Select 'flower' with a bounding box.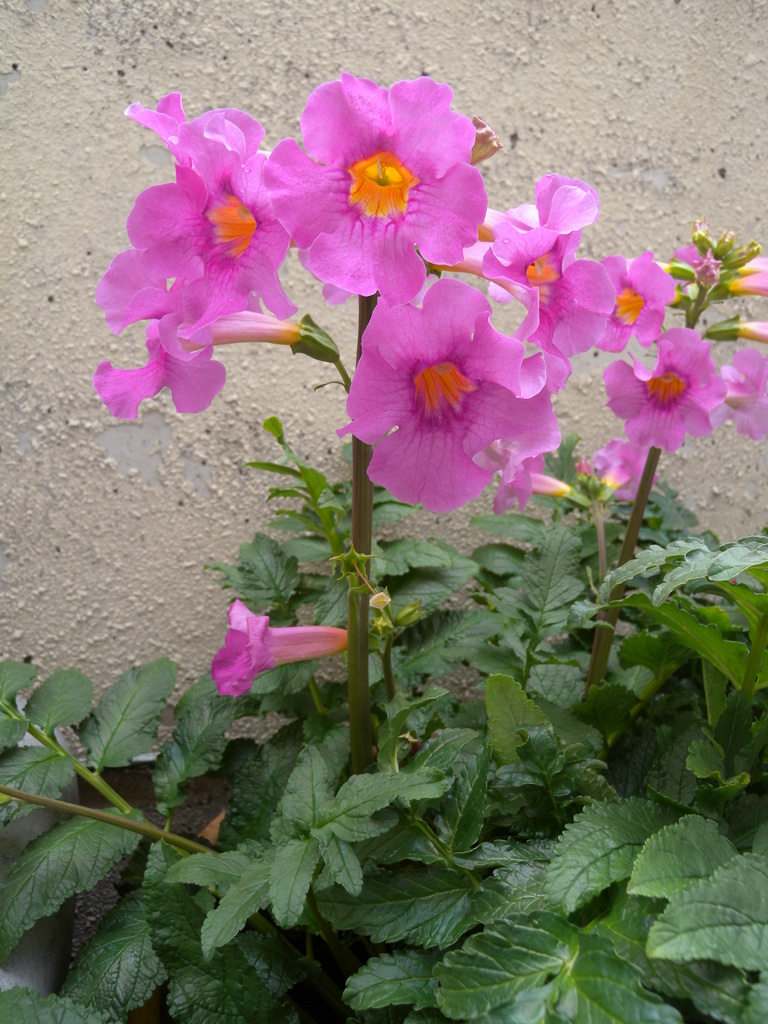
l=585, t=247, r=678, b=354.
